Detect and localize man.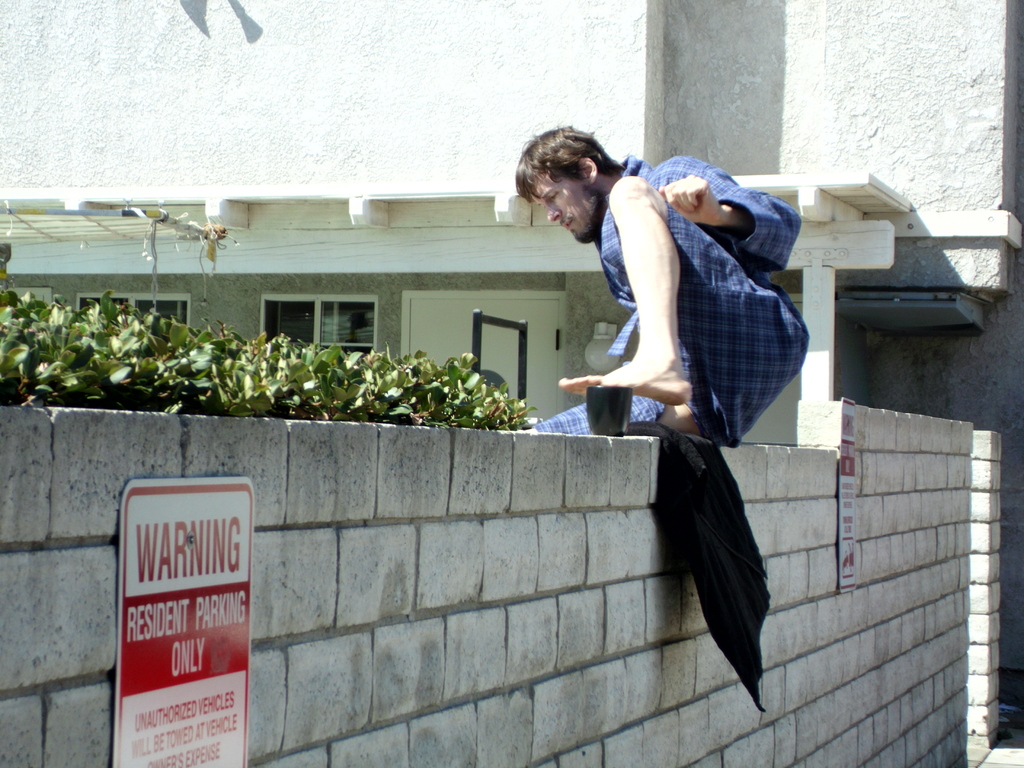
Localized at {"left": 525, "top": 124, "right": 796, "bottom": 443}.
